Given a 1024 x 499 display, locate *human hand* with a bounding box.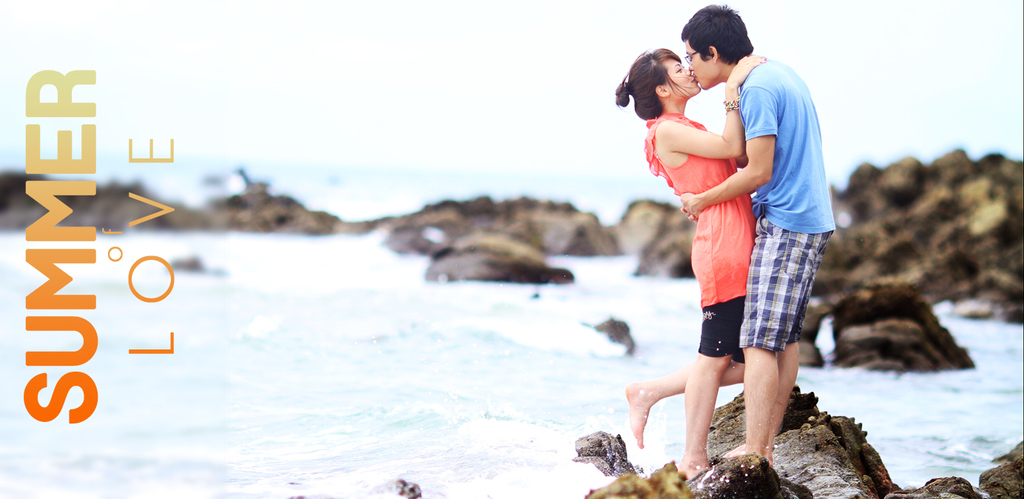
Located: detection(680, 193, 698, 218).
